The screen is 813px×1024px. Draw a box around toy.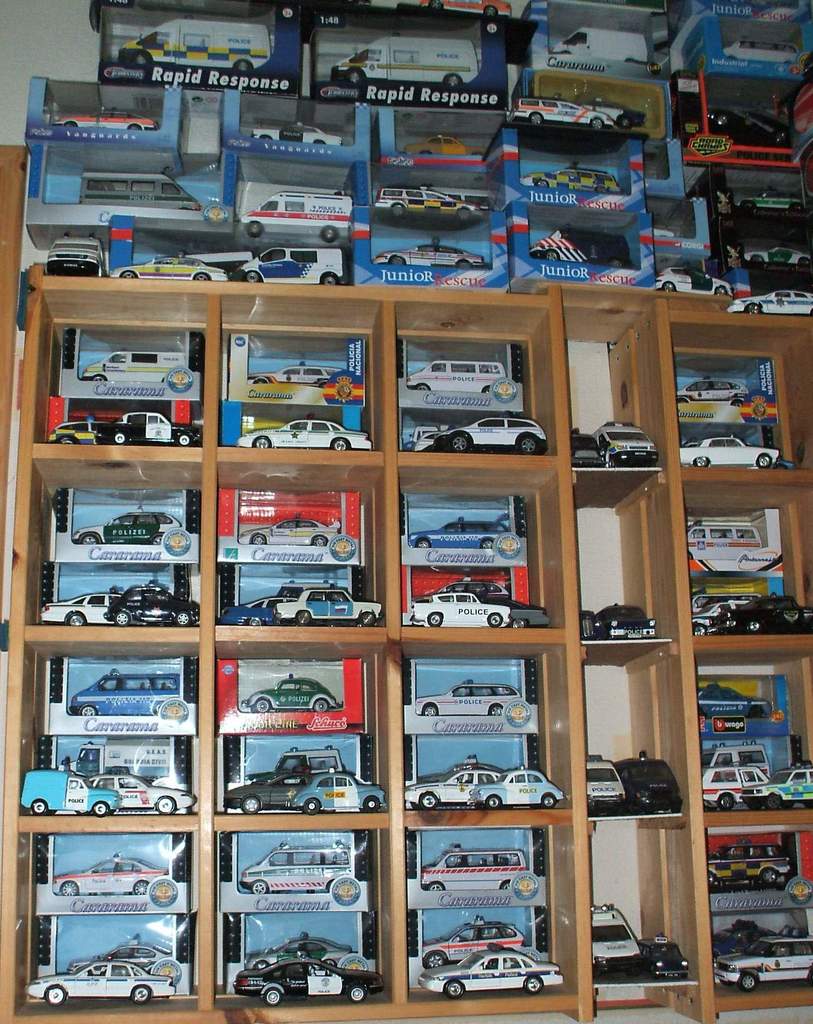
(left=698, top=746, right=770, bottom=777).
